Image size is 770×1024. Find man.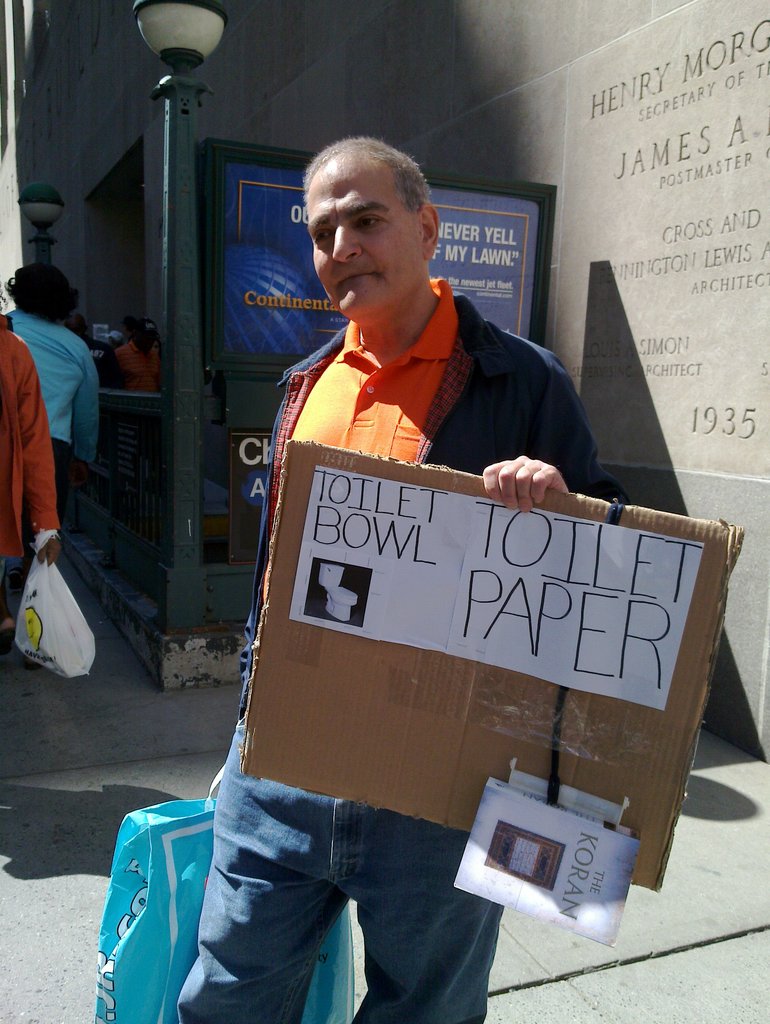
167/156/673/943.
